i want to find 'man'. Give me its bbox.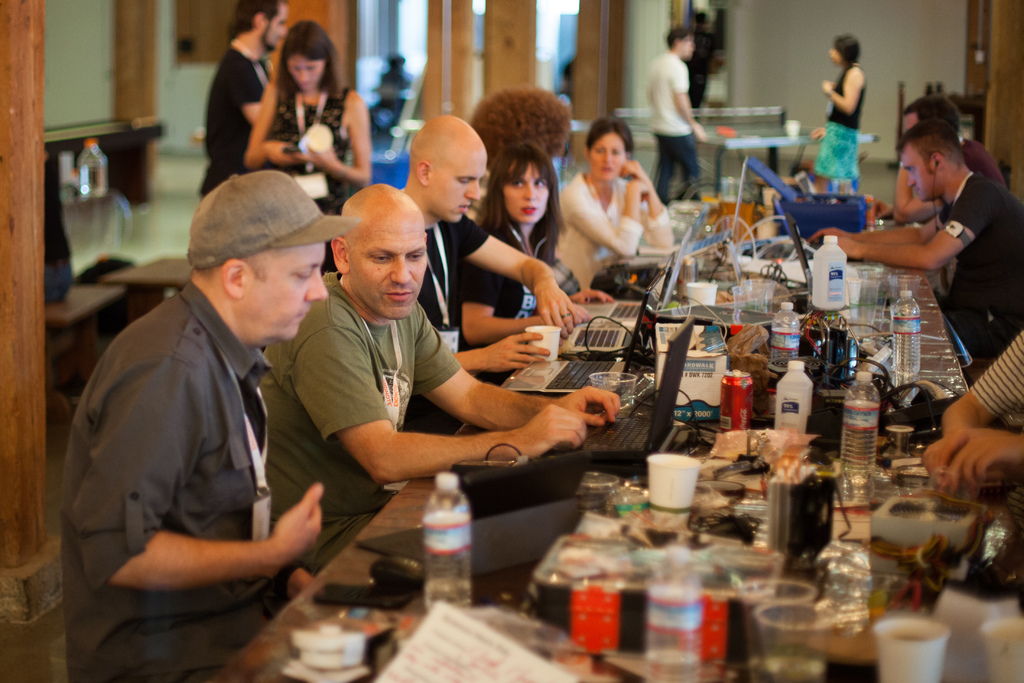
x1=196 y1=0 x2=301 y2=210.
